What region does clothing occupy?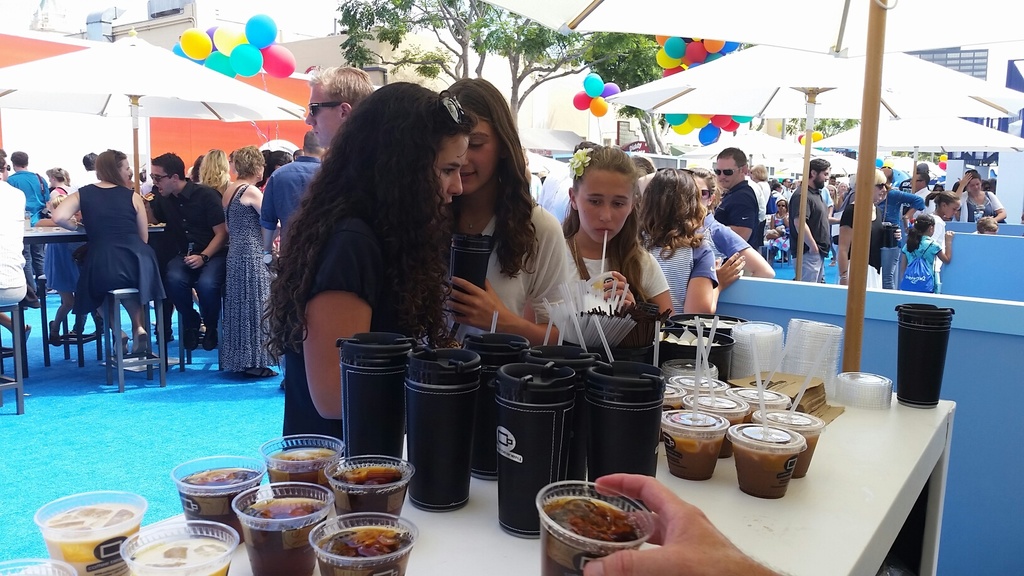
select_region(791, 186, 835, 282).
